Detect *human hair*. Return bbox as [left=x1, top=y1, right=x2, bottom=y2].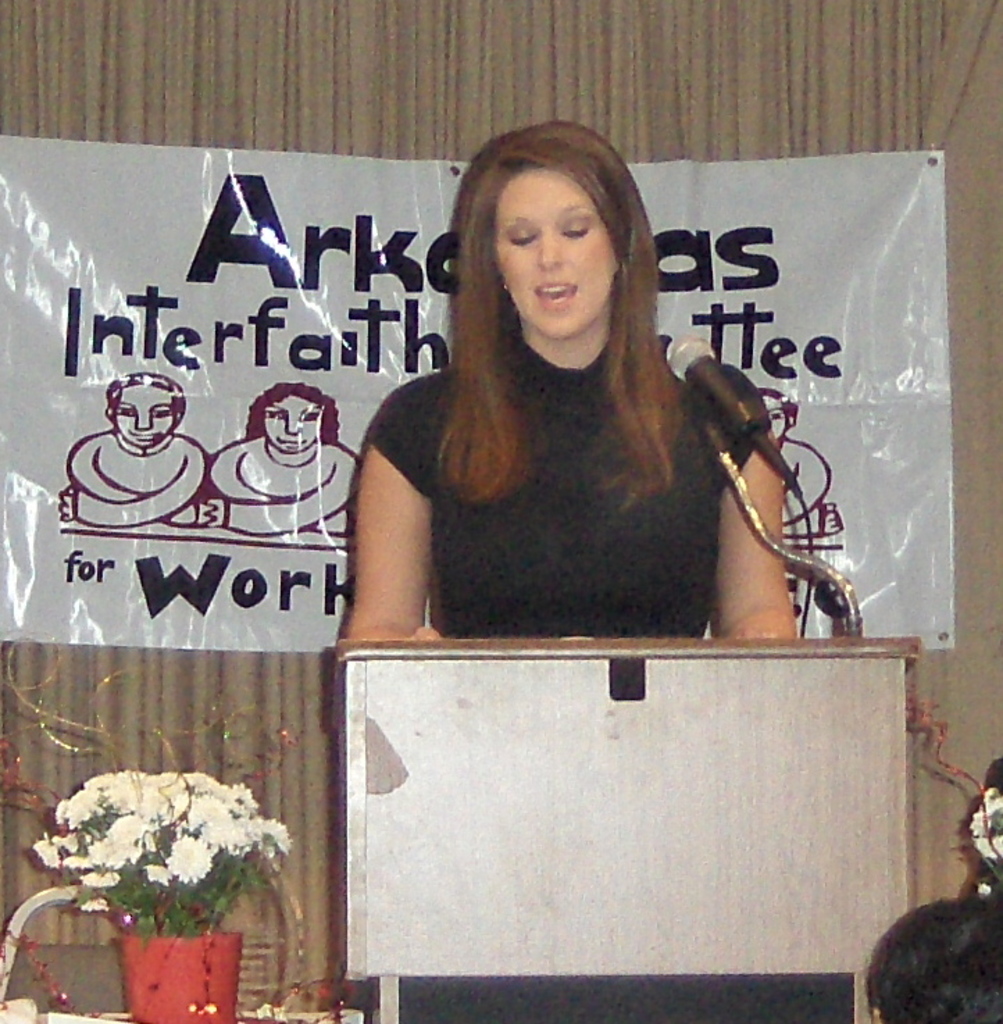
[left=746, top=388, right=793, bottom=428].
